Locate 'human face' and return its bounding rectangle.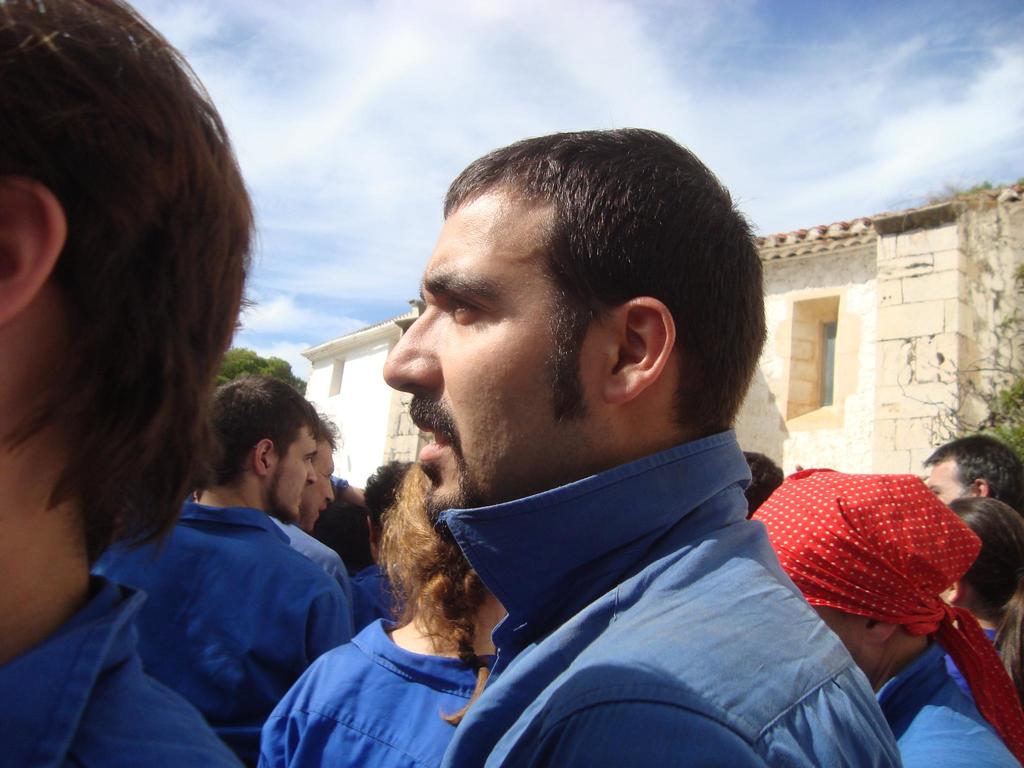
<region>925, 458, 970, 500</region>.
